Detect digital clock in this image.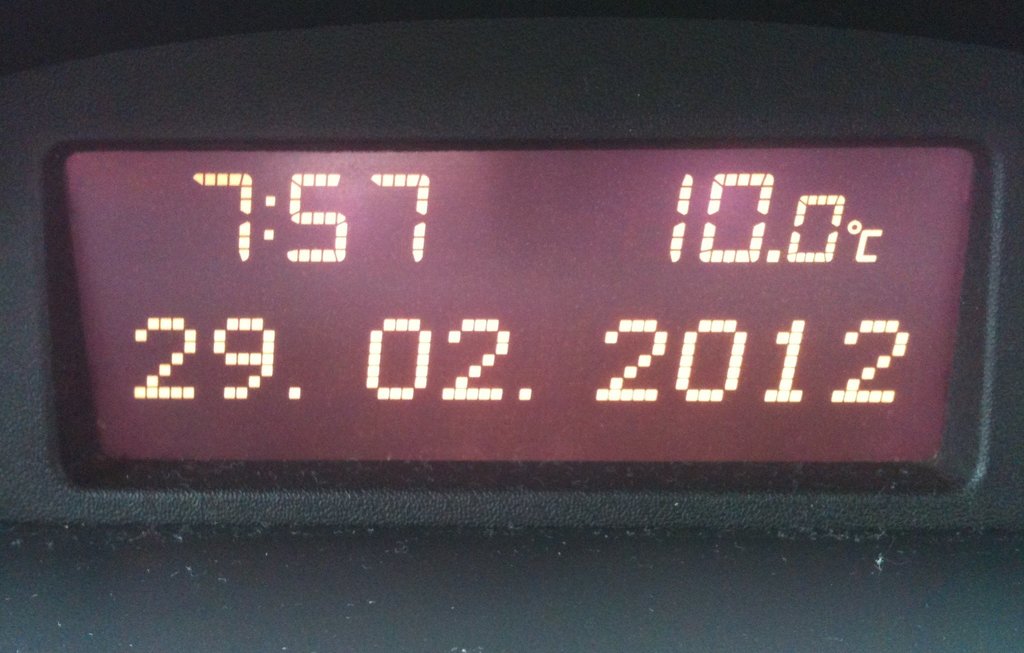
Detection: (left=17, top=111, right=1014, bottom=508).
